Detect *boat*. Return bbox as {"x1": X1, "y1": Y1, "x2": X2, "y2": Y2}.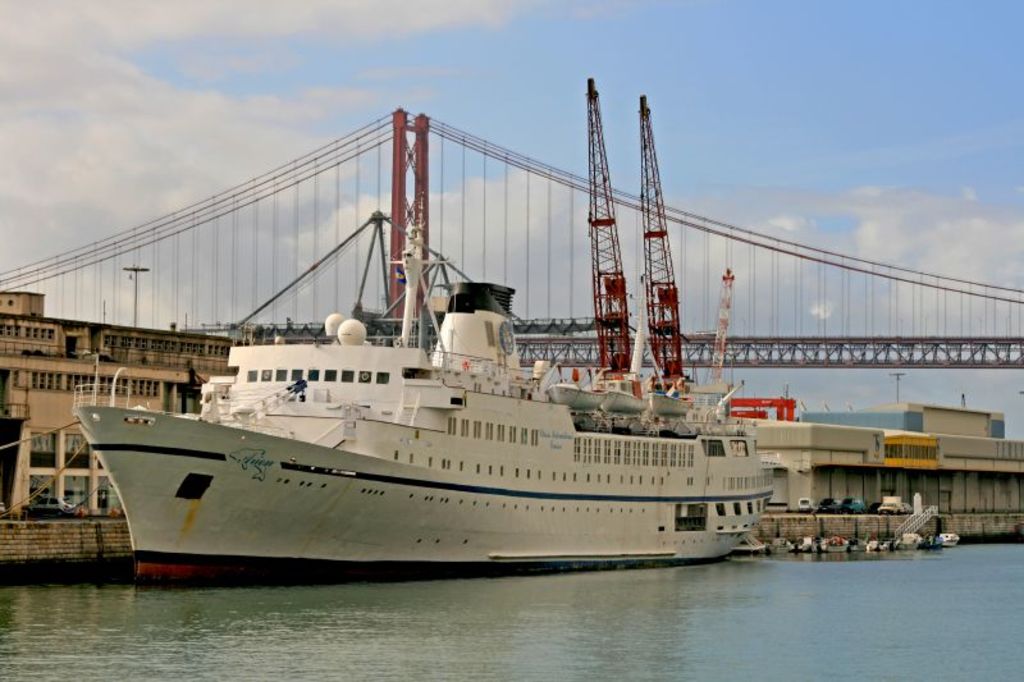
{"x1": 819, "y1": 530, "x2": 850, "y2": 553}.
